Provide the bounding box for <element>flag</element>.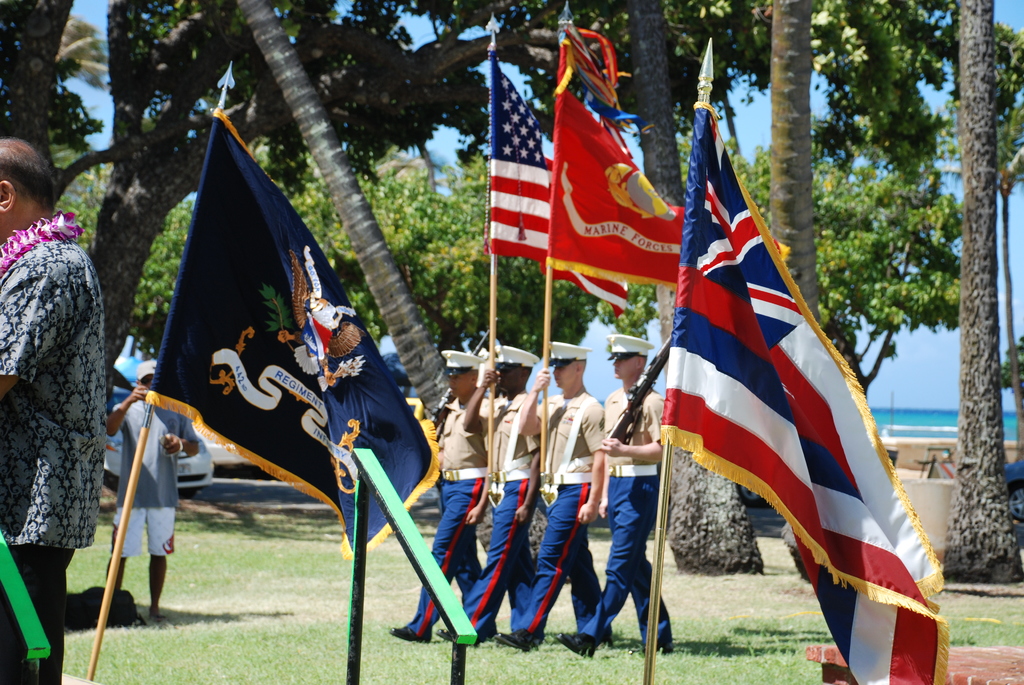
544 30 683 288.
